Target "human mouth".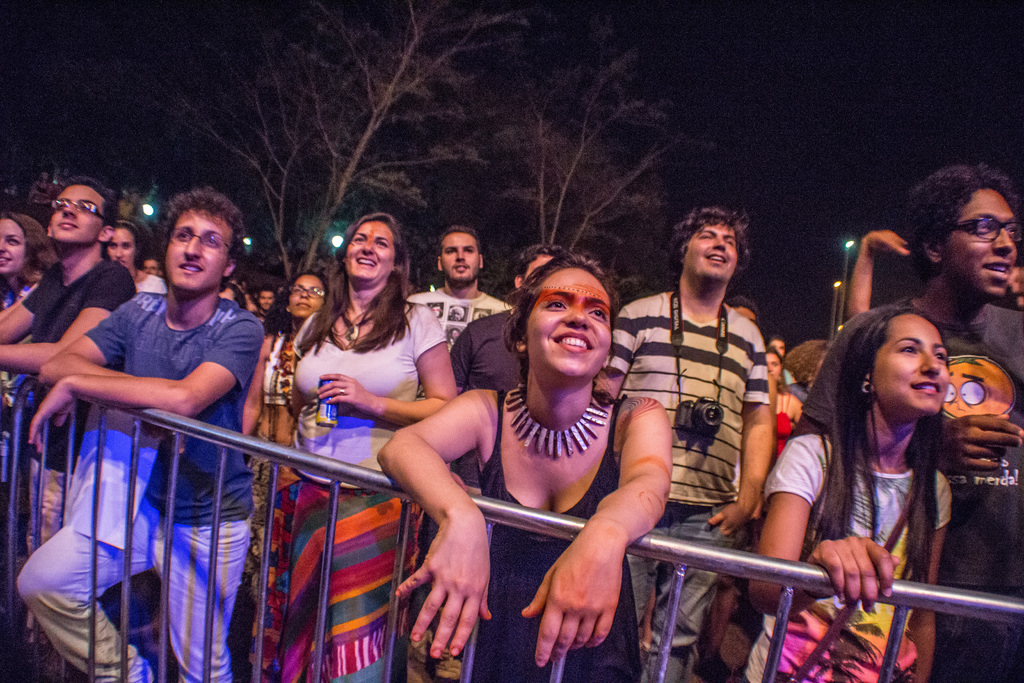
Target region: box=[177, 261, 204, 276].
